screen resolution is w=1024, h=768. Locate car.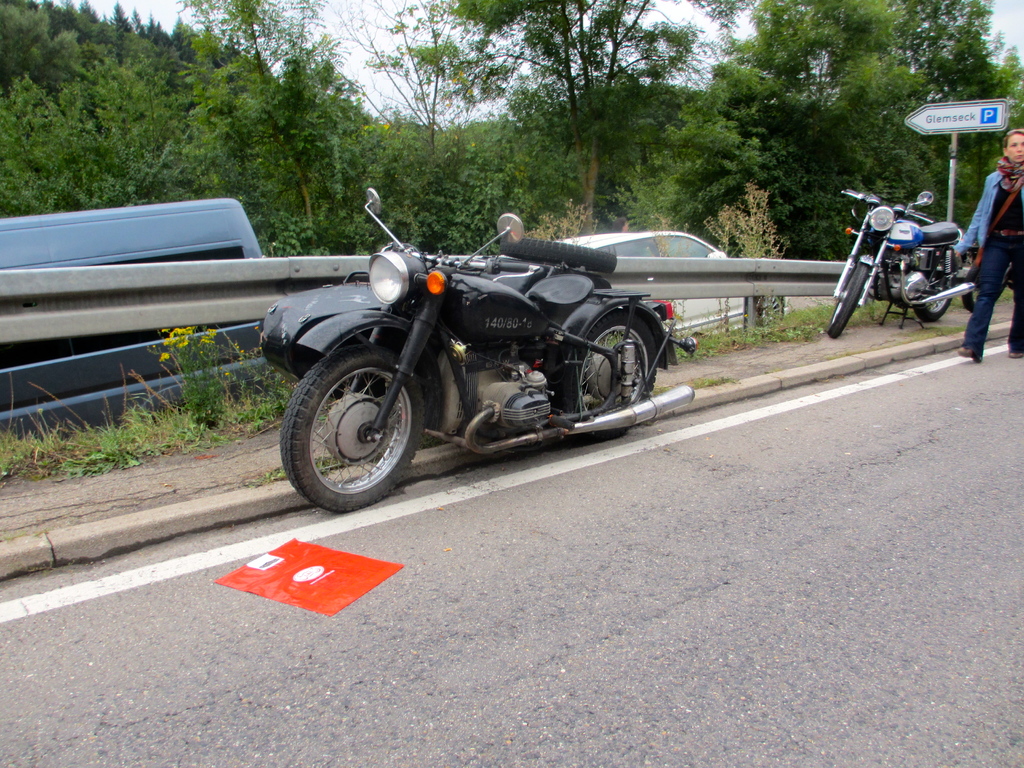
bbox(527, 223, 755, 344).
